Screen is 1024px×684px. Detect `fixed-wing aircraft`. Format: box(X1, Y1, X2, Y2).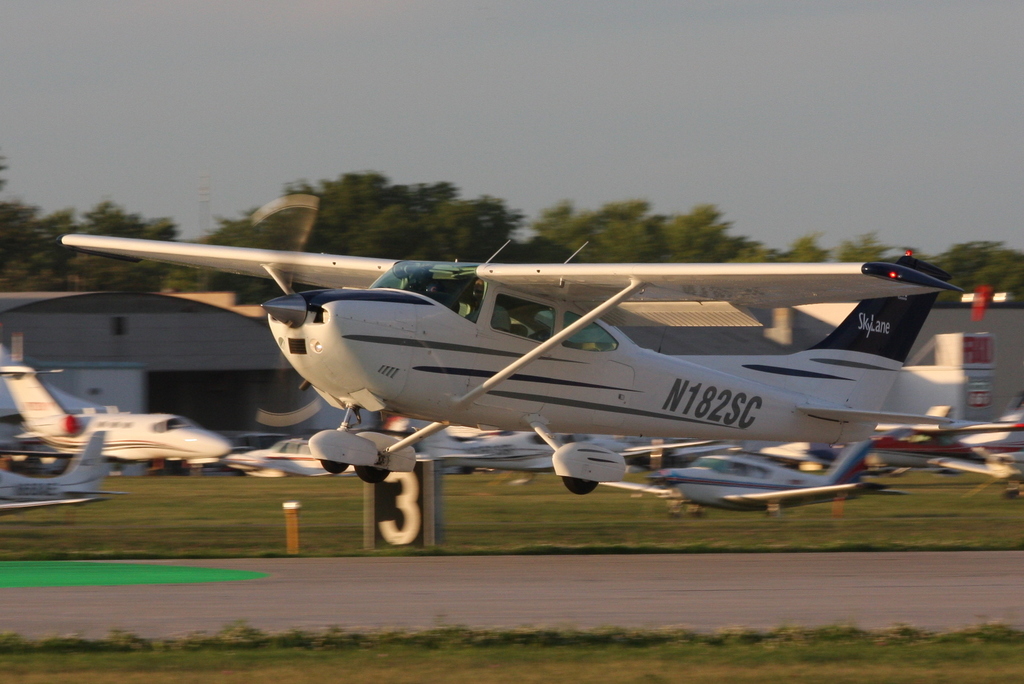
box(63, 184, 1023, 478).
